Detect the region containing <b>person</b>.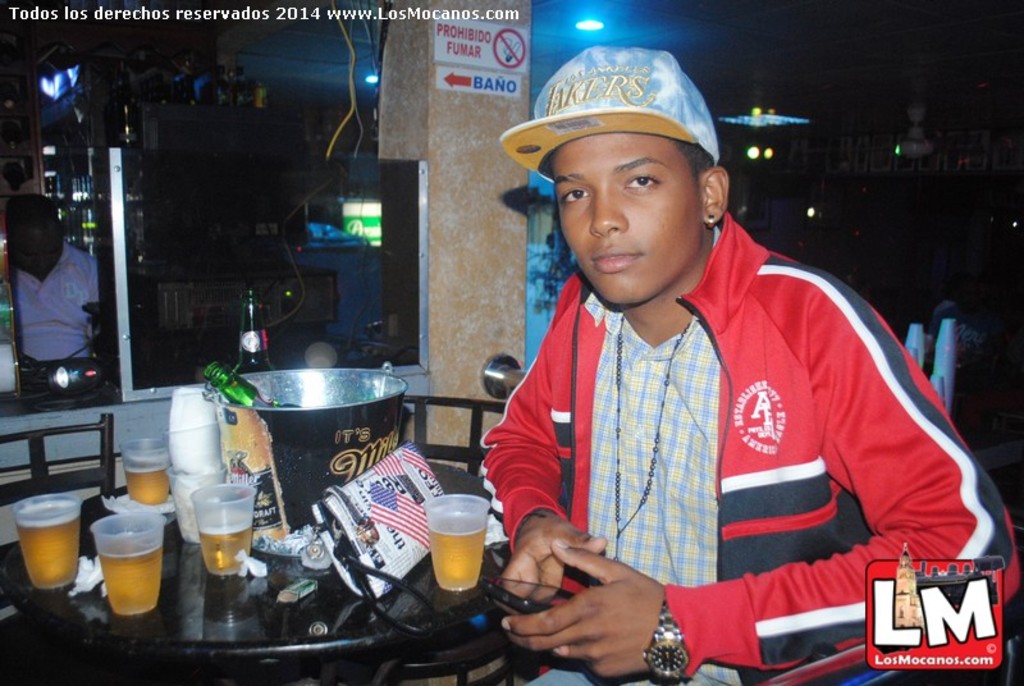
0, 200, 100, 370.
